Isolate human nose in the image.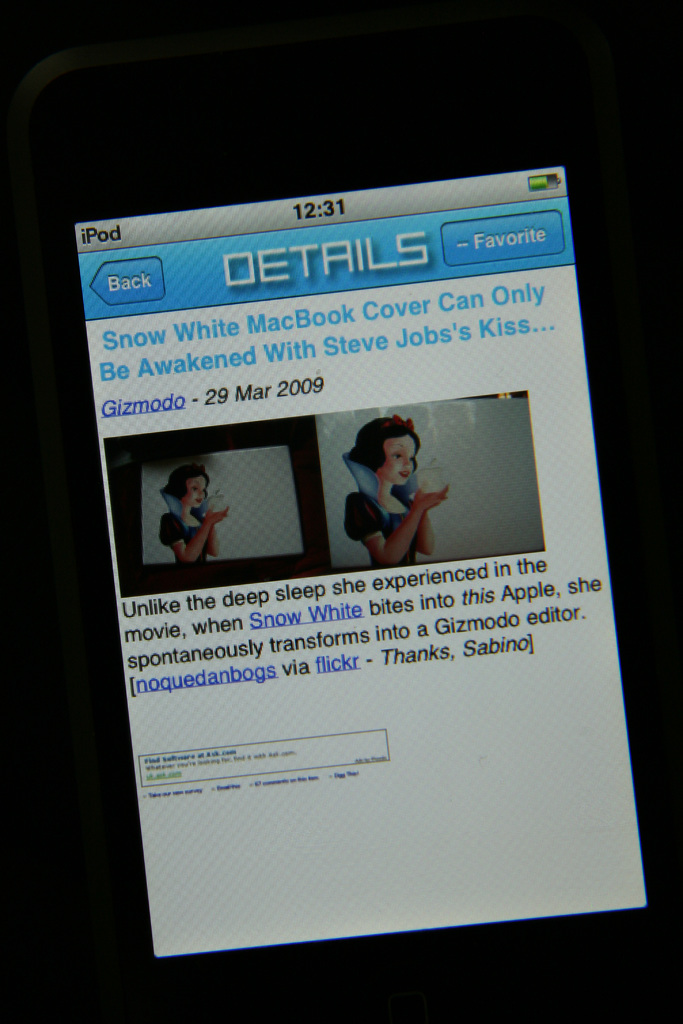
Isolated region: bbox=(400, 458, 414, 470).
